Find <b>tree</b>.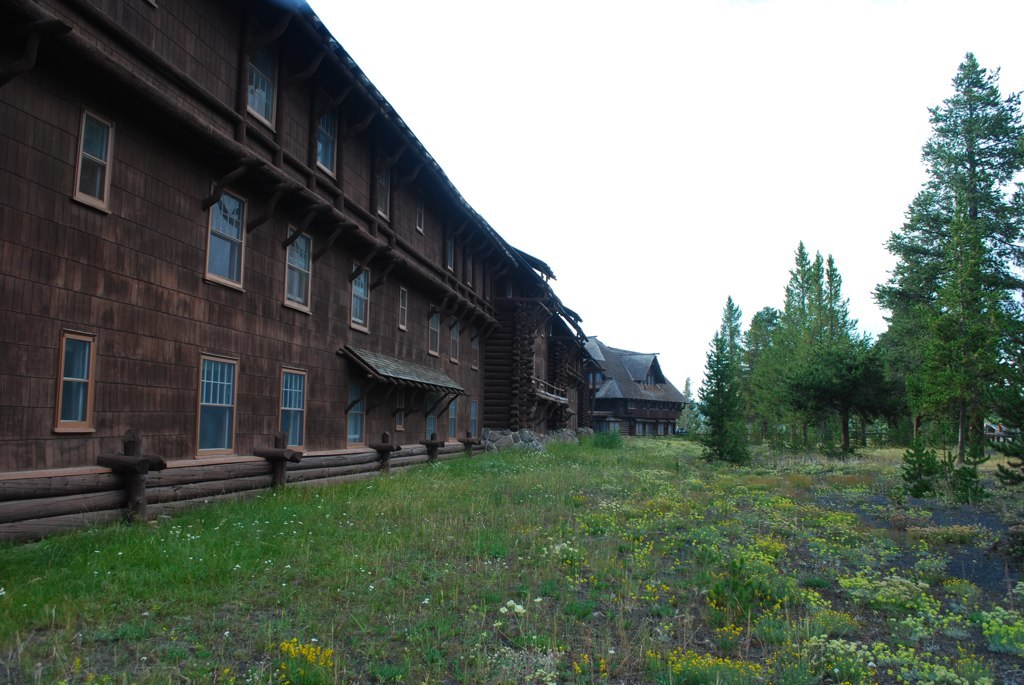
locate(706, 291, 743, 458).
